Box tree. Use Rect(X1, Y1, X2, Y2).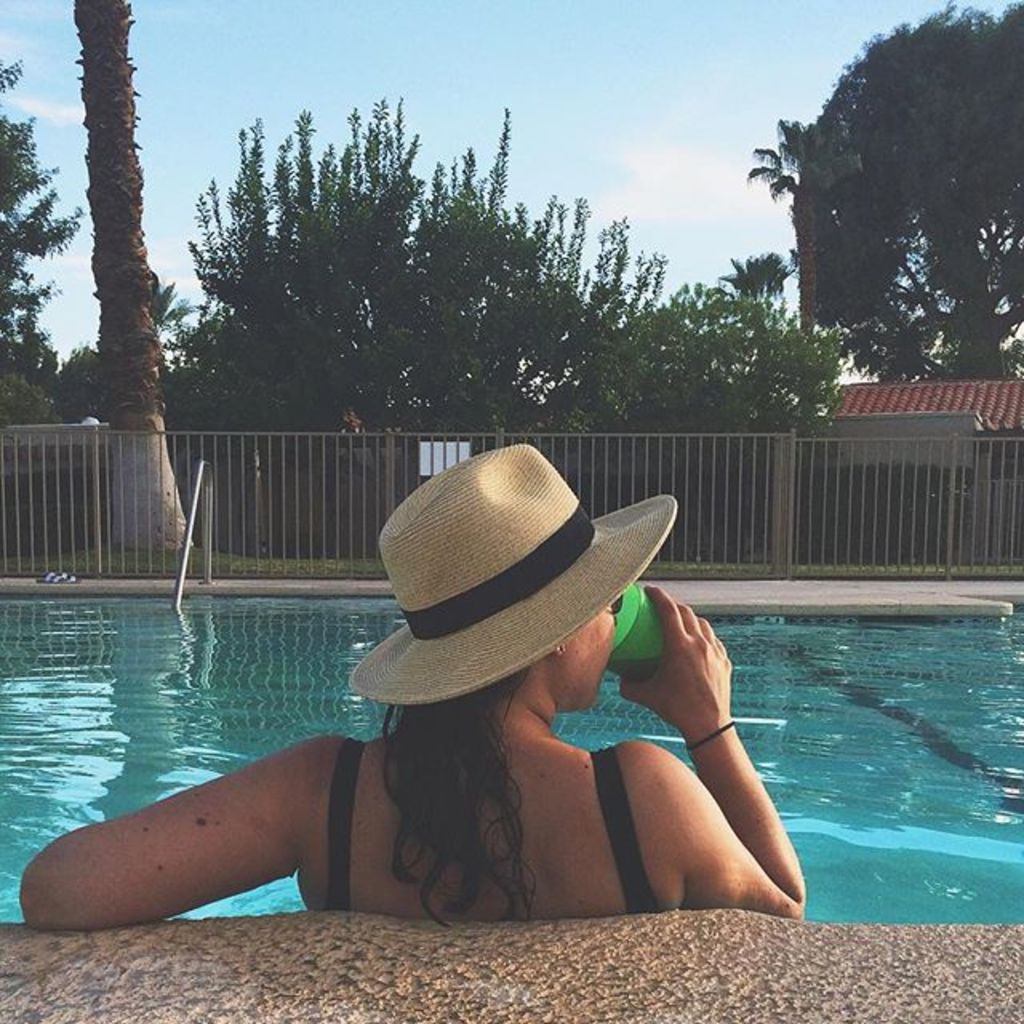
Rect(56, 0, 230, 589).
